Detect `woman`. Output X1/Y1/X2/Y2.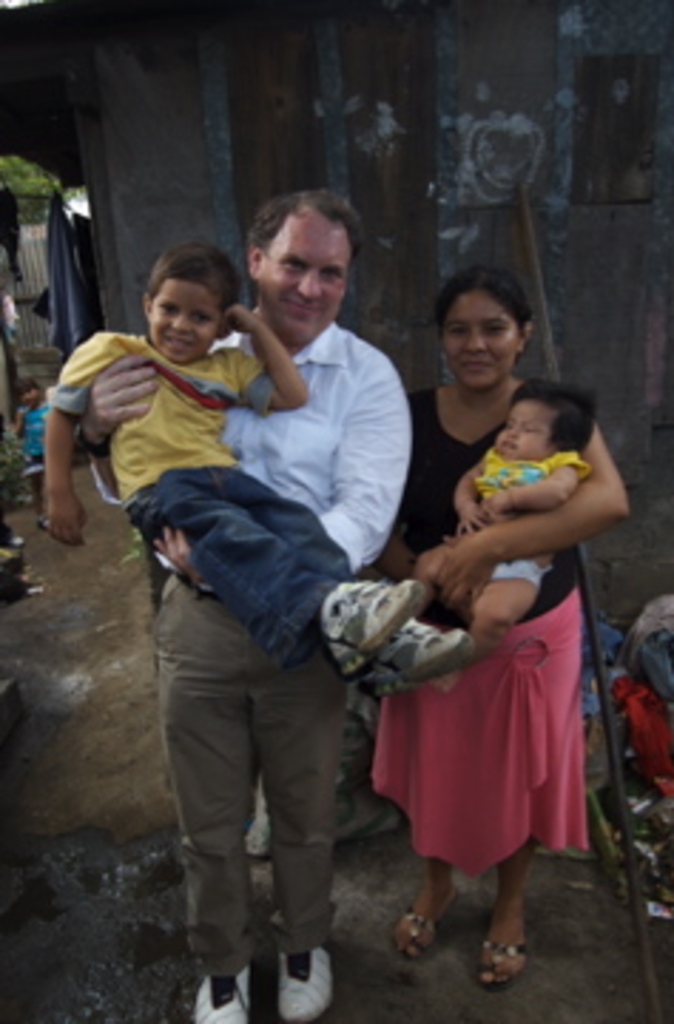
375/267/631/984.
